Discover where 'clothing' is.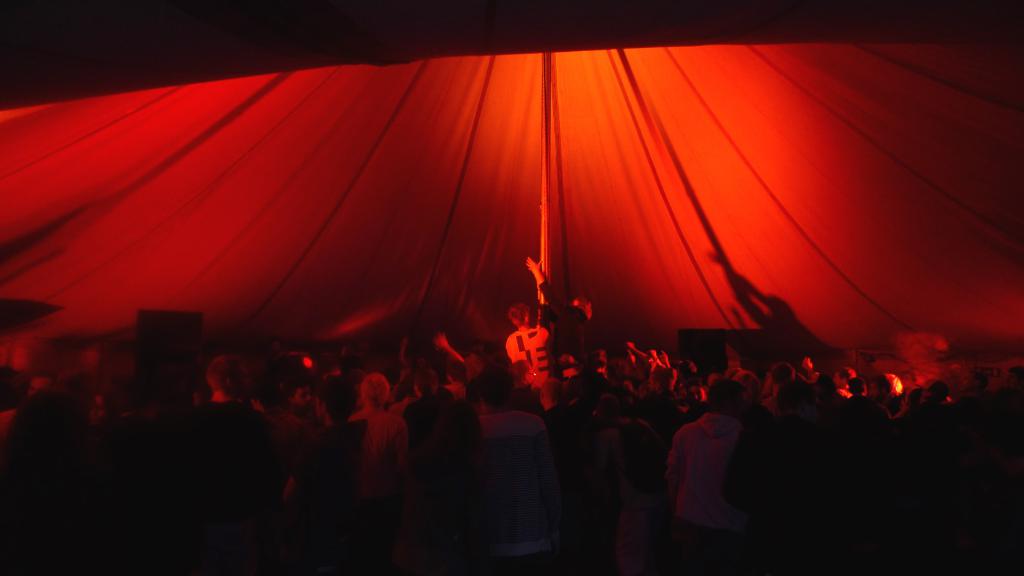
Discovered at [355,410,422,460].
